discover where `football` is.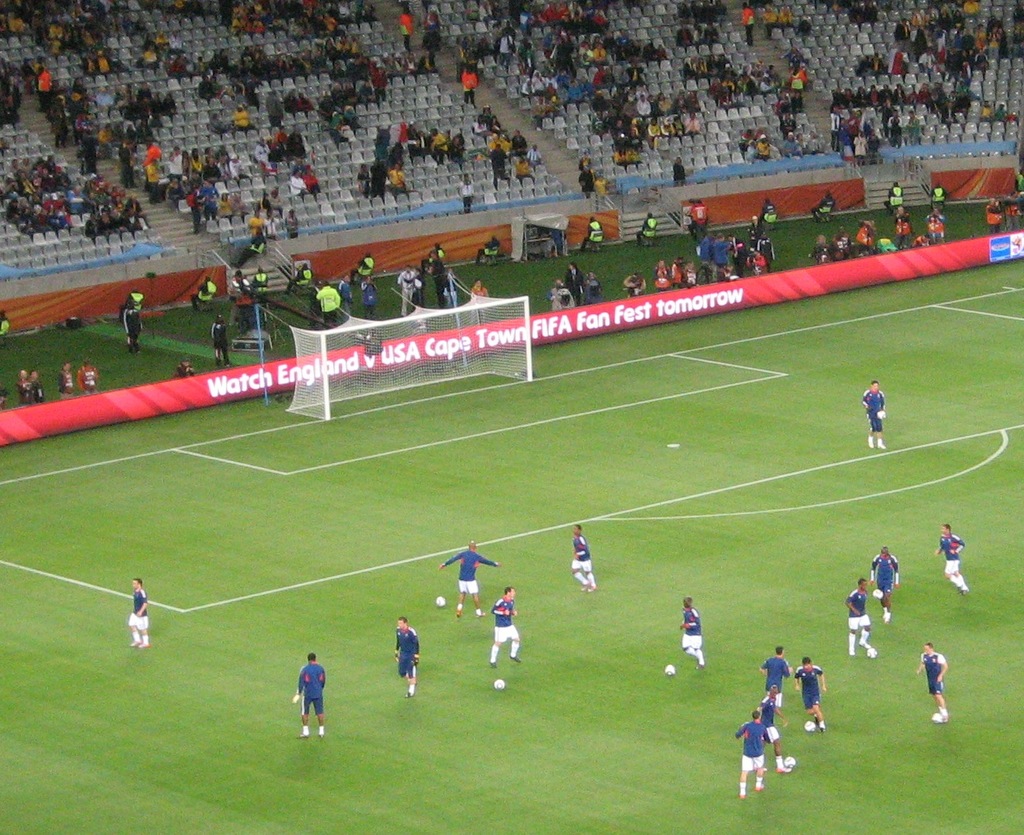
Discovered at left=433, top=594, right=447, bottom=608.
